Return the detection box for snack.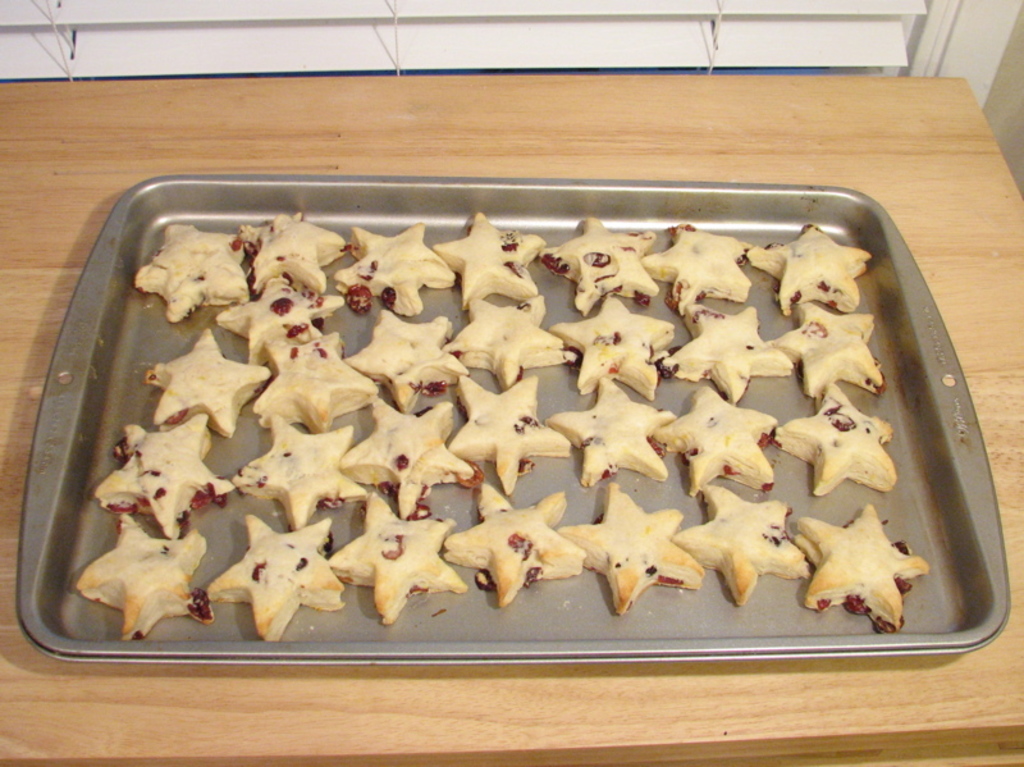
(left=559, top=297, right=685, bottom=398).
